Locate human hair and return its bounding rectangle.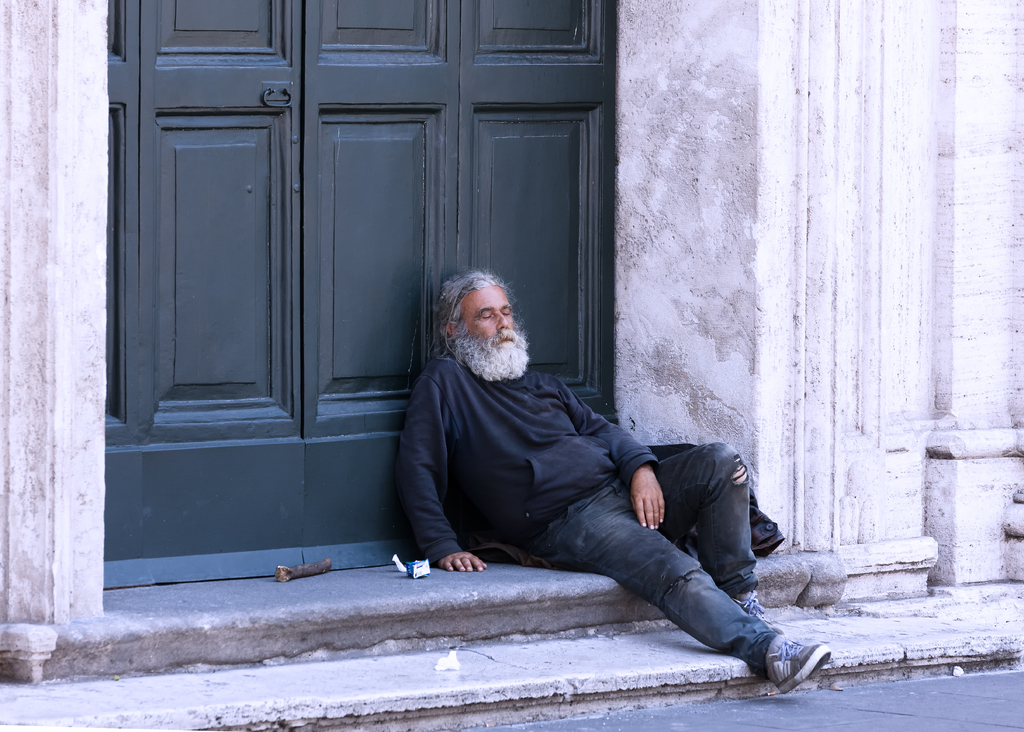
433 267 517 340.
